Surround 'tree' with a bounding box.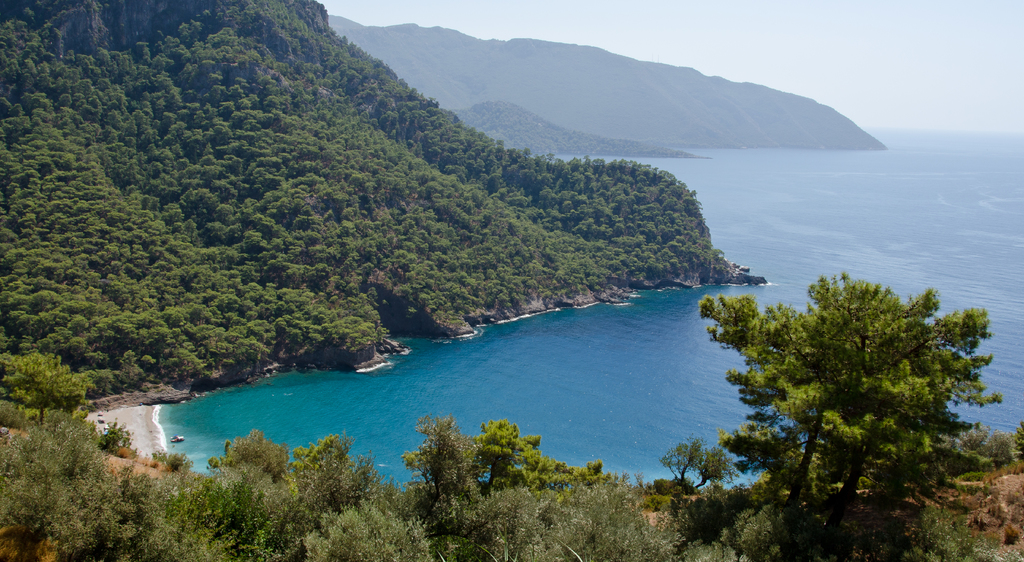
l=719, t=250, r=995, b=523.
